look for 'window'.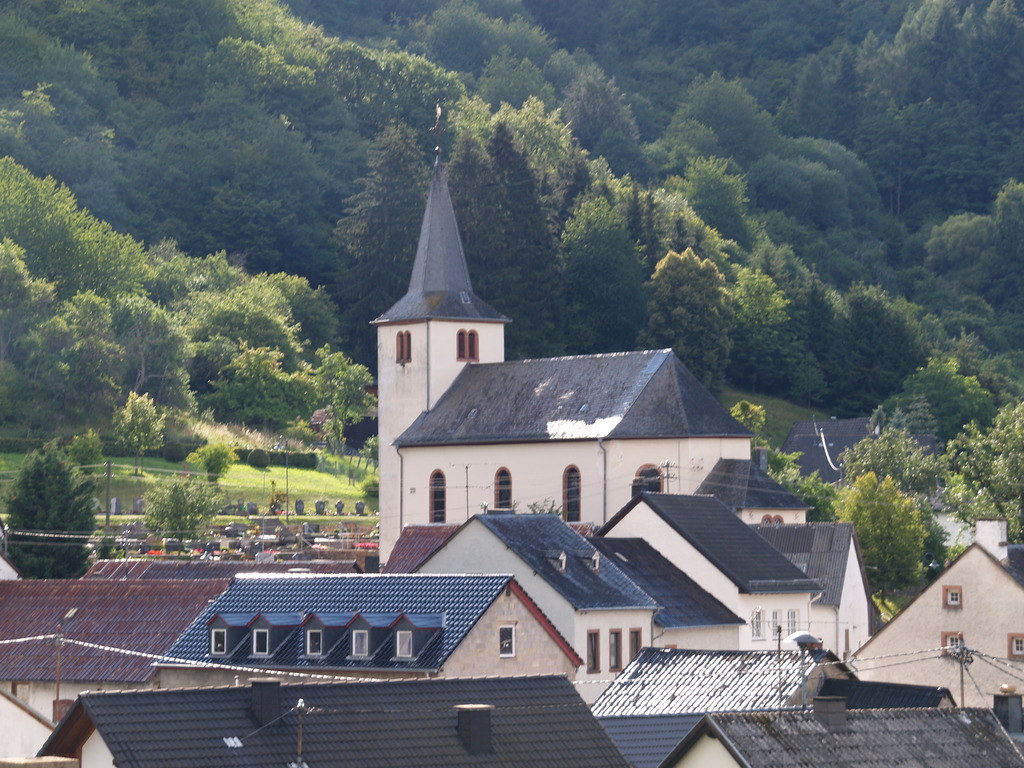
Found: (207, 623, 241, 659).
